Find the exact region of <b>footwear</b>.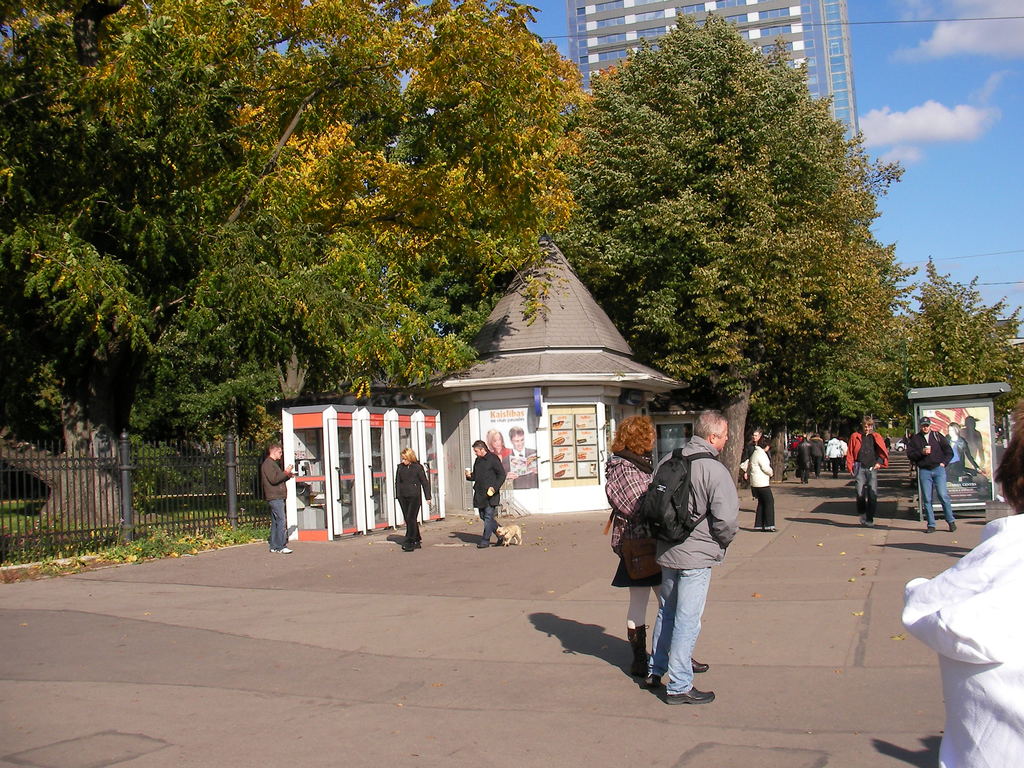
Exact region: <region>496, 536, 501, 547</region>.
